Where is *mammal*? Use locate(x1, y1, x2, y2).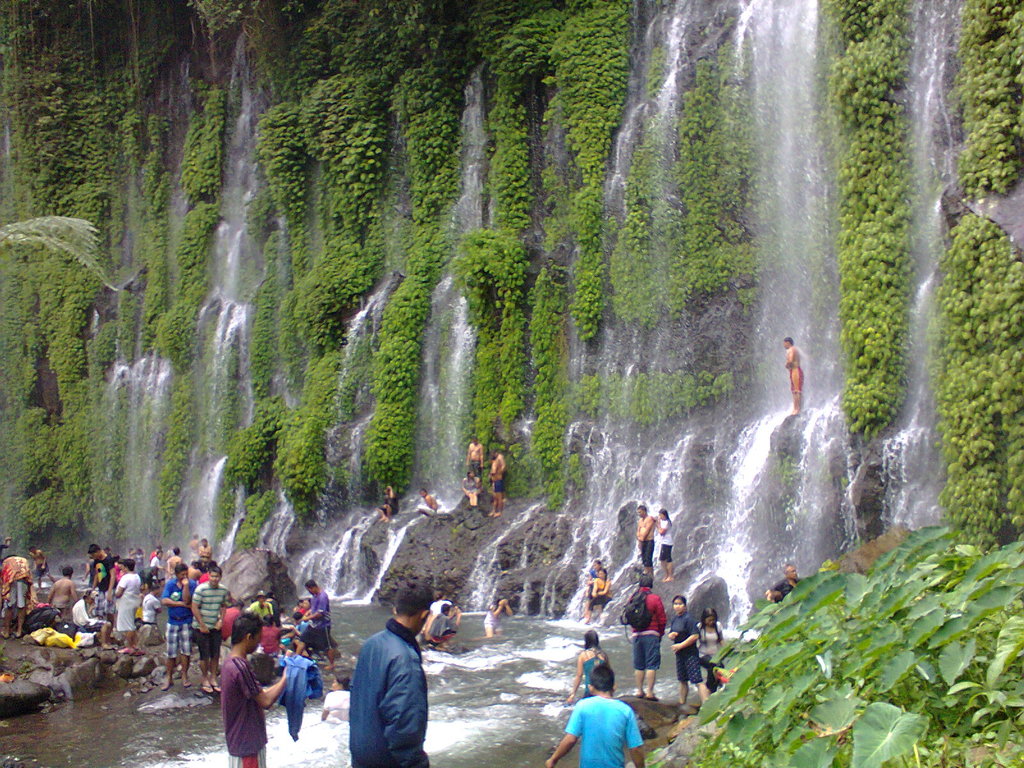
locate(190, 563, 237, 692).
